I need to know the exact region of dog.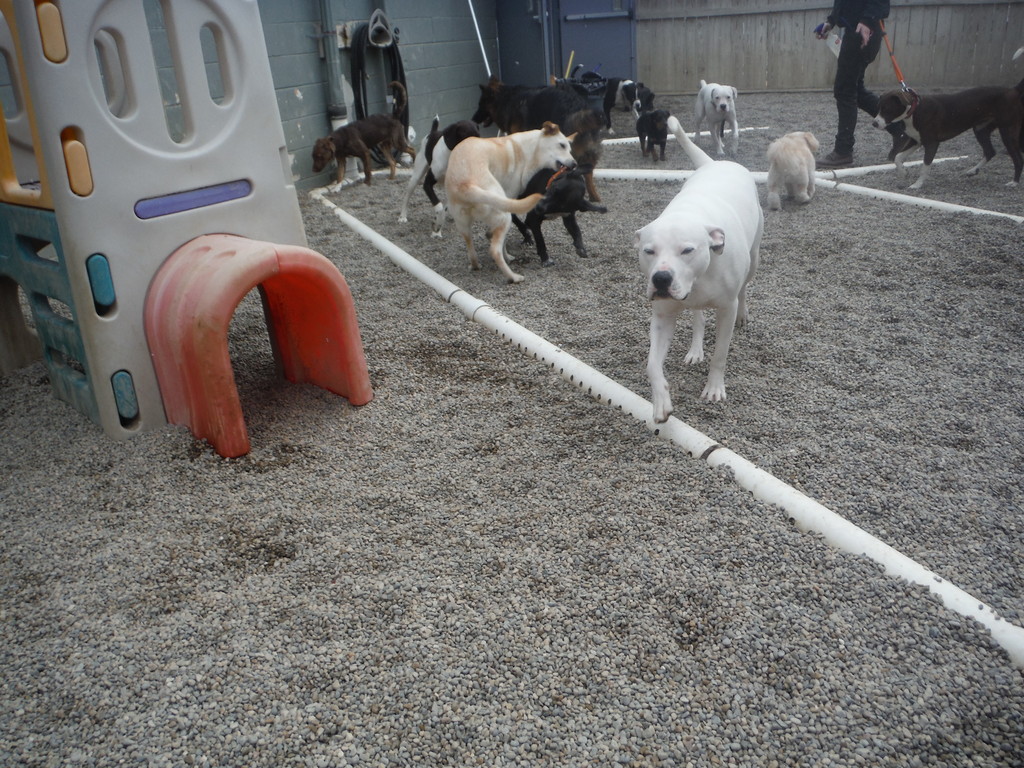
Region: x1=453 y1=115 x2=576 y2=269.
